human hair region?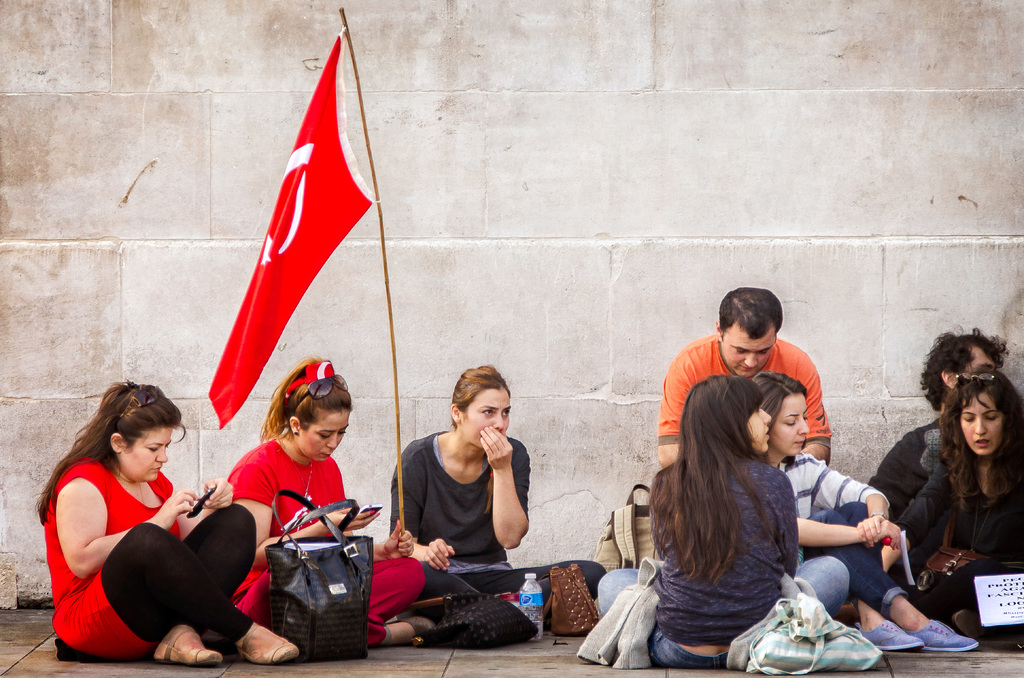
locate(644, 361, 817, 599)
